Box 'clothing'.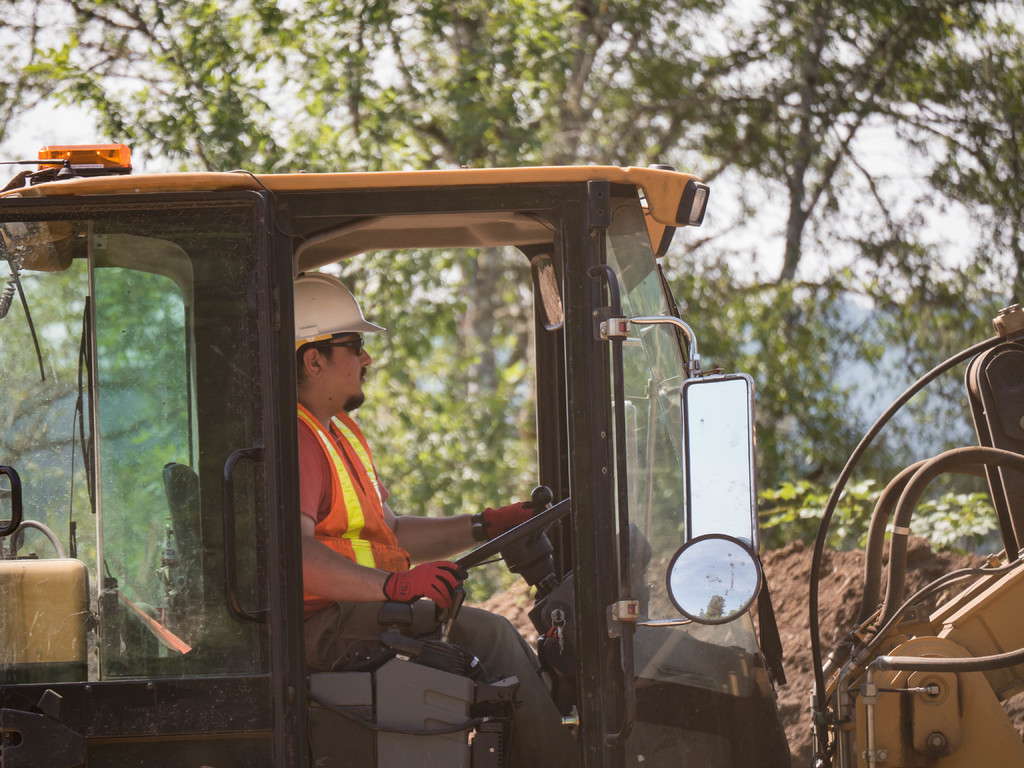
x1=300 y1=411 x2=583 y2=767.
